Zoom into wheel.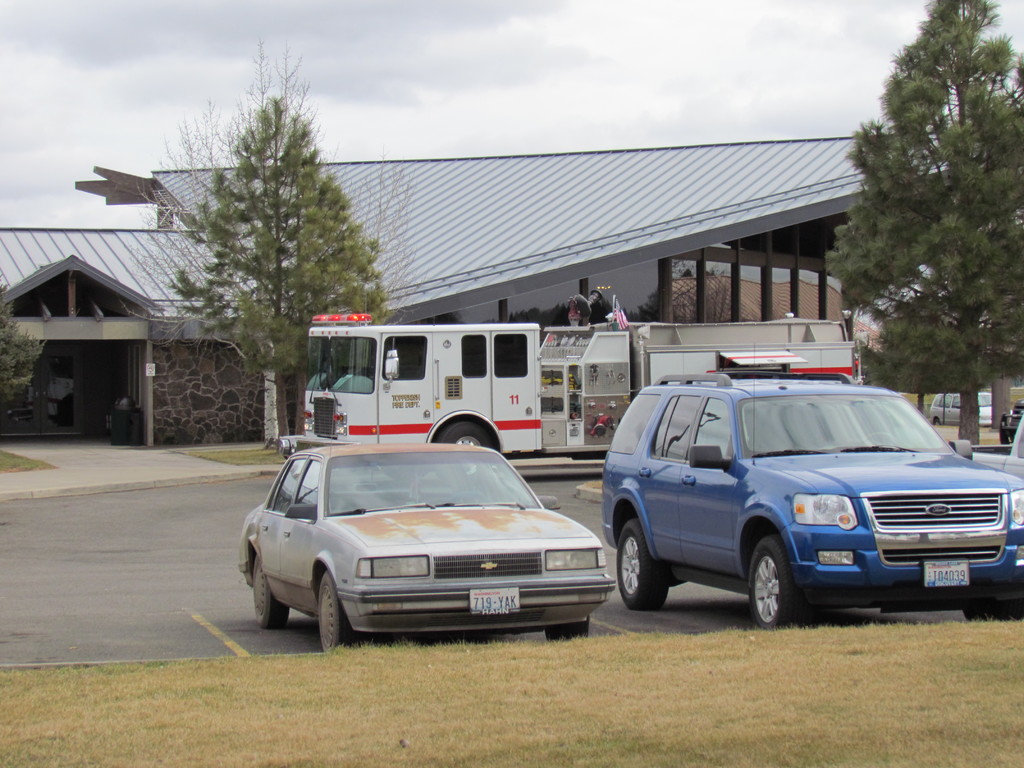
Zoom target: l=318, t=579, r=355, b=650.
